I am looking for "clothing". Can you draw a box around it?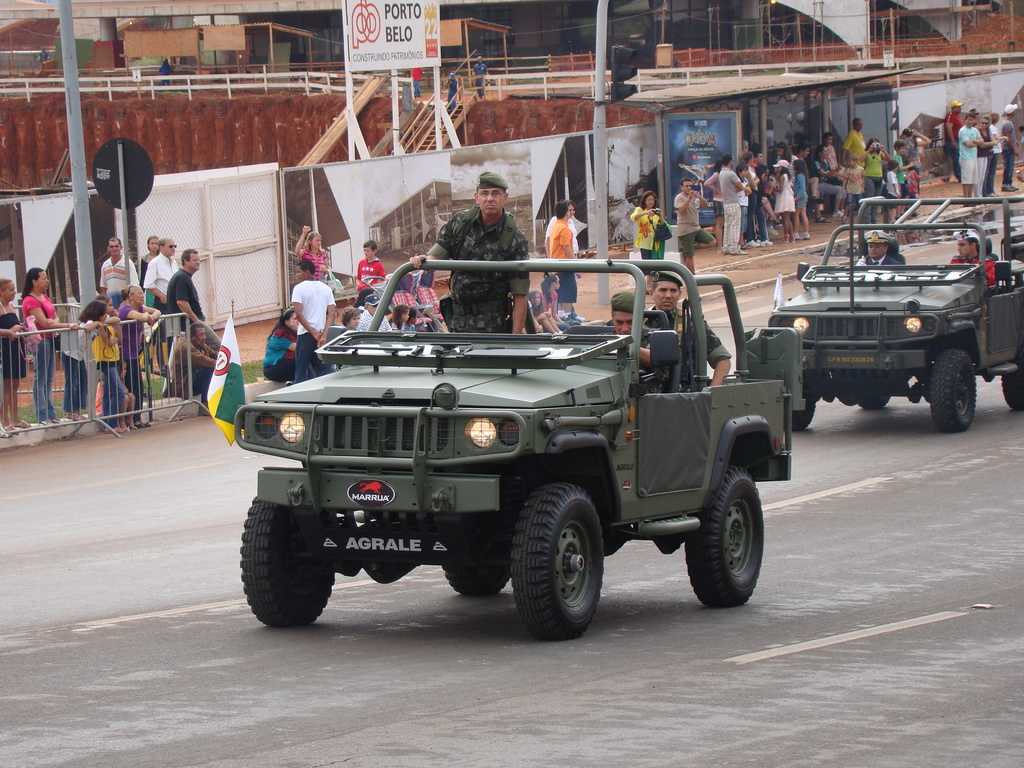
Sure, the bounding box is rect(0, 298, 26, 377).
